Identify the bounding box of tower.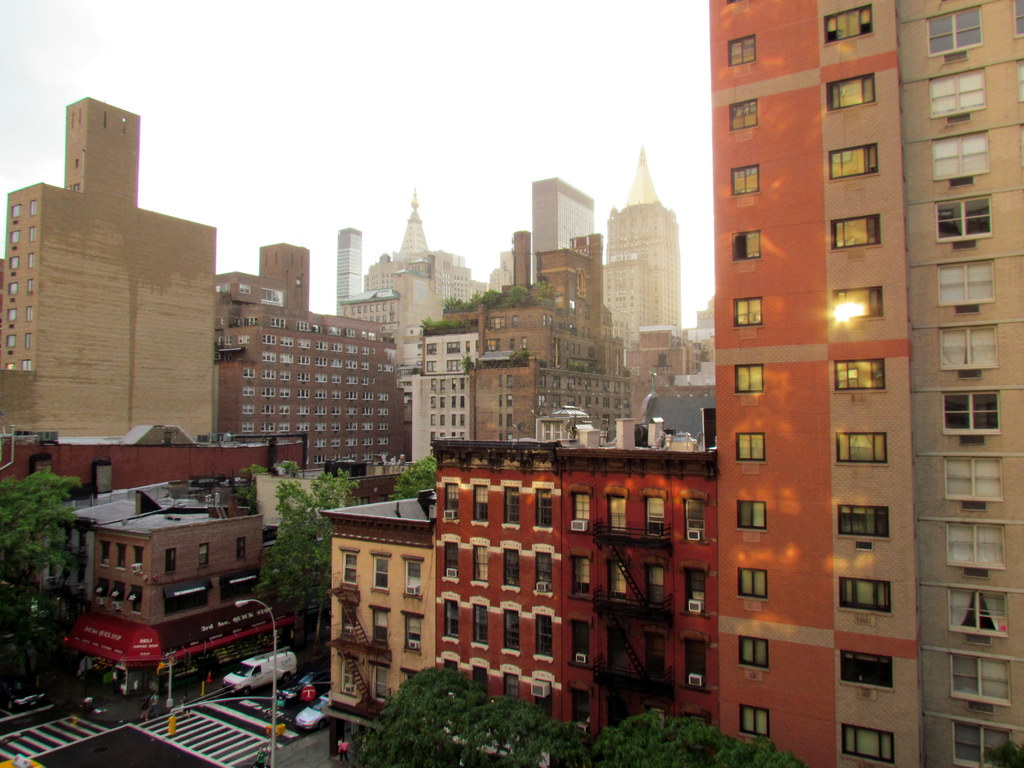
[333,230,362,311].
